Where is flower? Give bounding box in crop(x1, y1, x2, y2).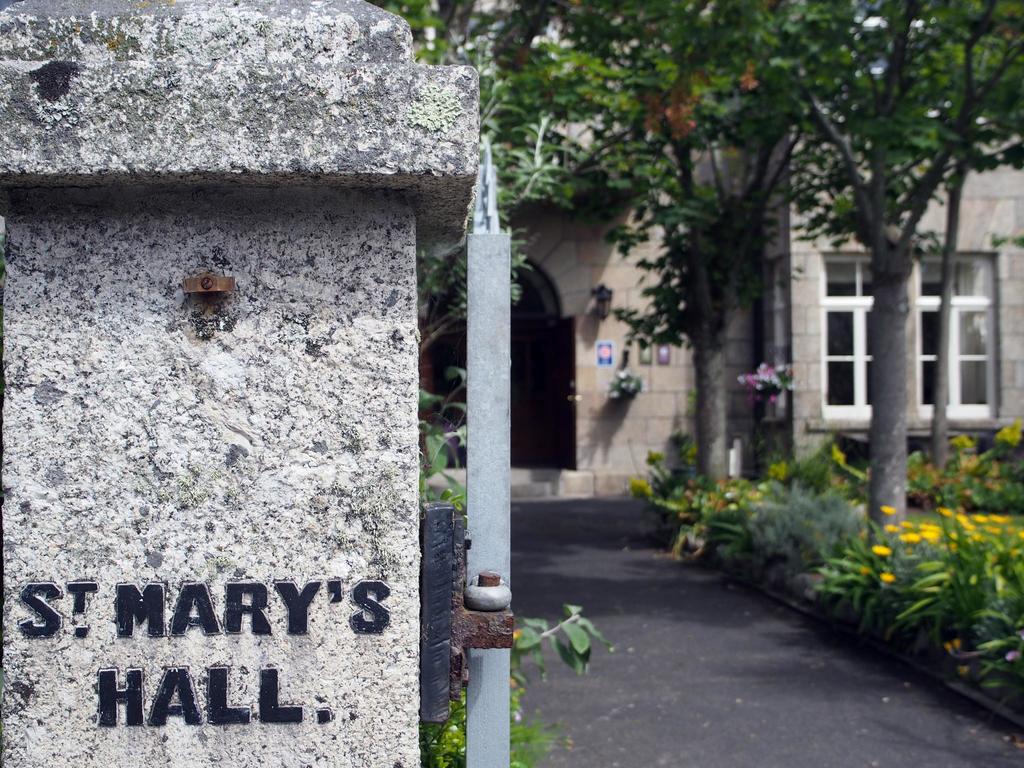
crop(876, 504, 897, 520).
